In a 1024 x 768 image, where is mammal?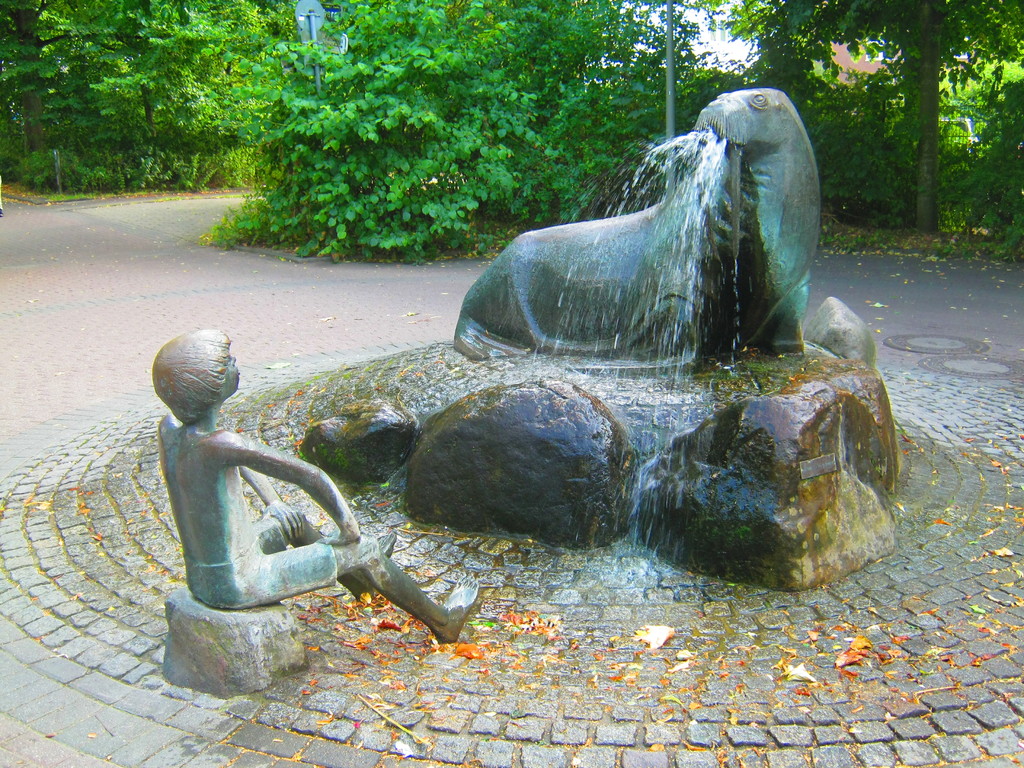
l=155, t=330, r=479, b=646.
